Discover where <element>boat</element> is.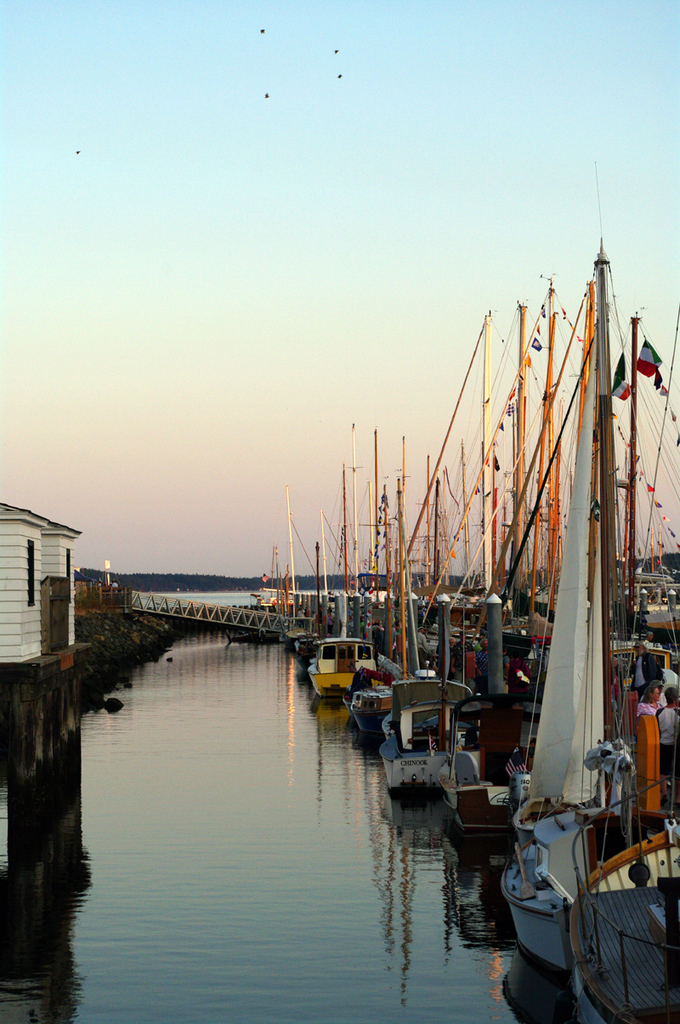
Discovered at <box>496,158,678,1019</box>.
